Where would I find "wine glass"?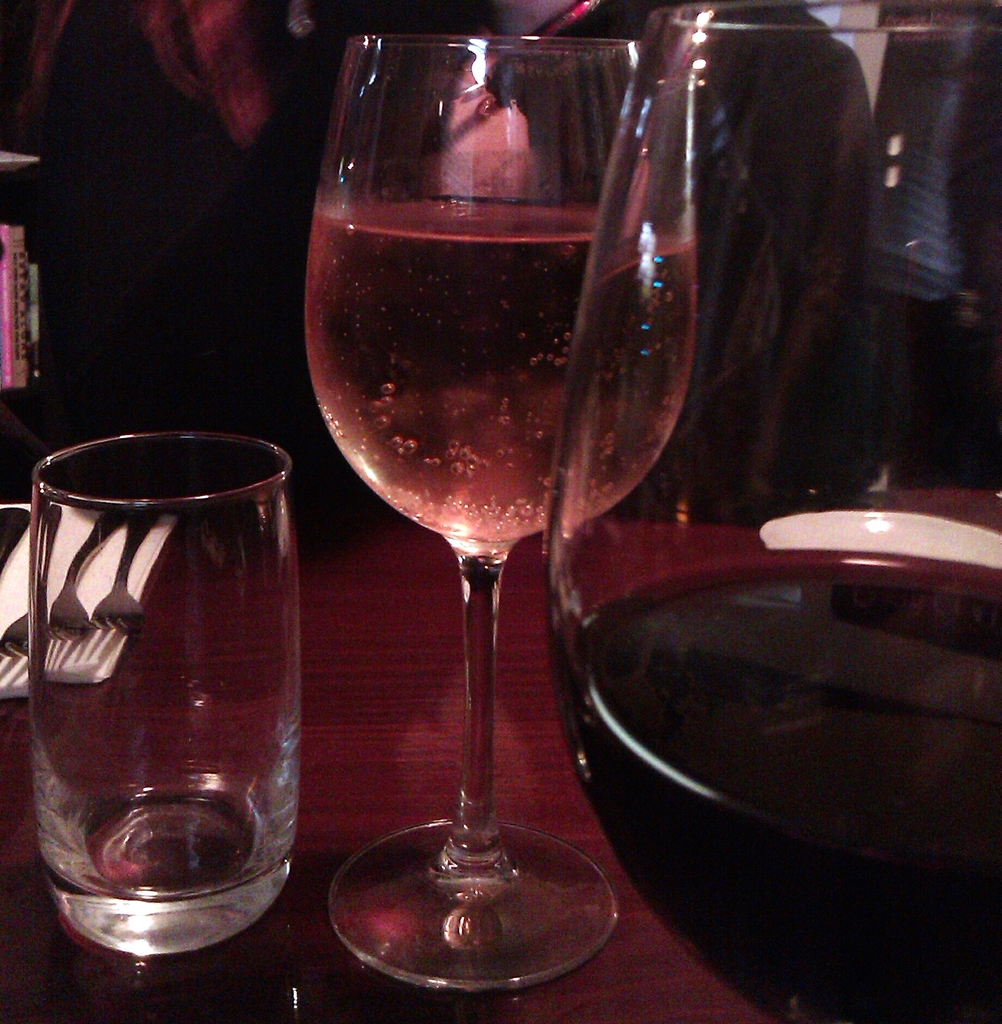
At x1=551 y1=0 x2=1001 y2=1023.
